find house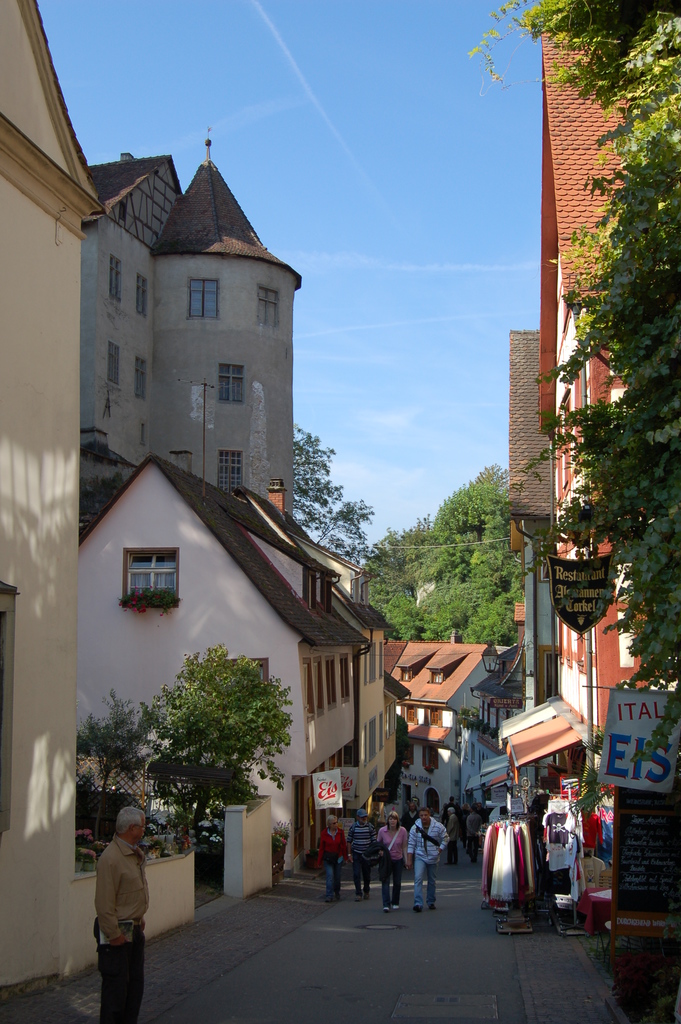
pyautogui.locateOnScreen(0, 0, 114, 1008)
